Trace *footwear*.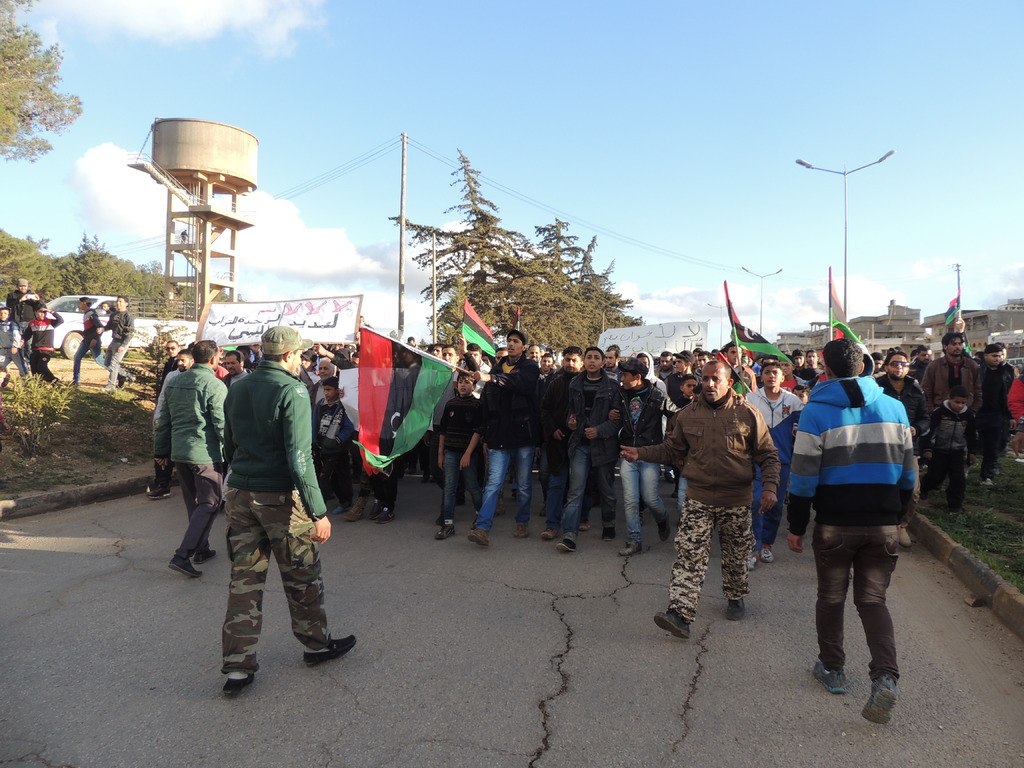
Traced to box(604, 529, 618, 538).
